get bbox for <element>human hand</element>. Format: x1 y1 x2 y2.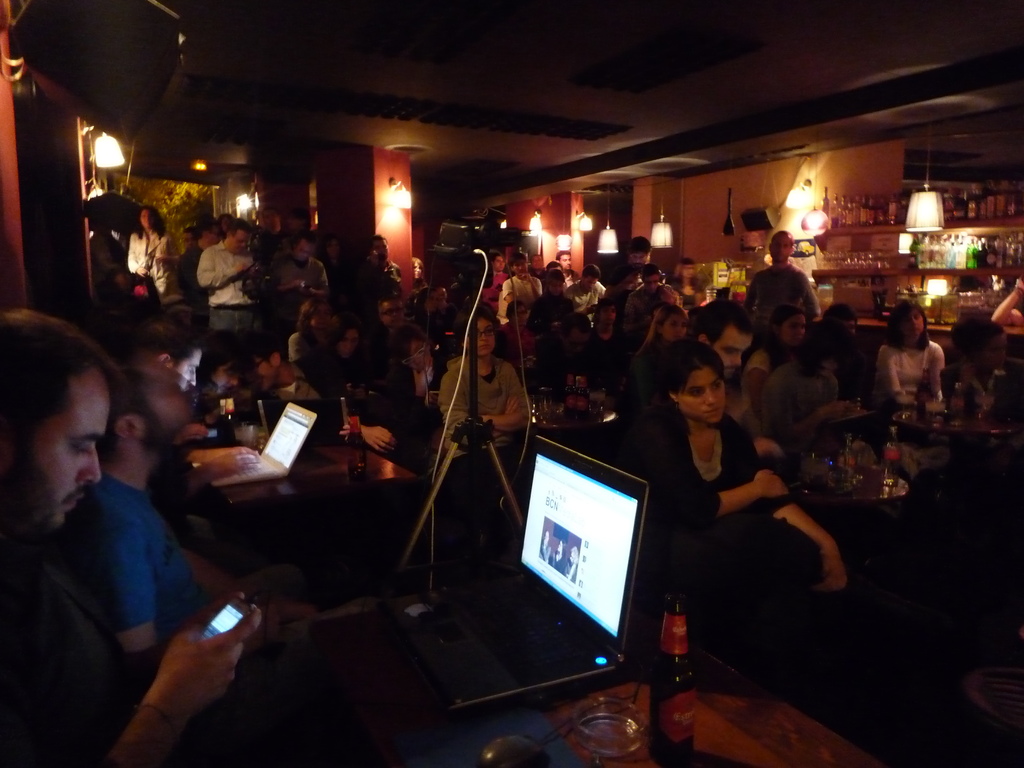
360 424 399 457.
